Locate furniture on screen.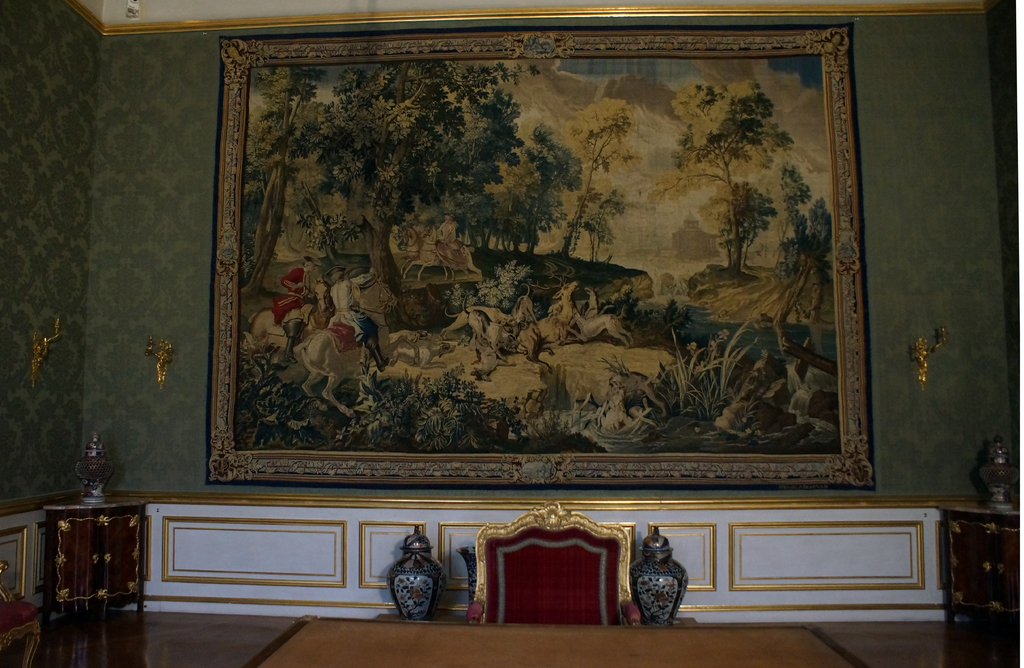
On screen at (467, 504, 640, 626).
